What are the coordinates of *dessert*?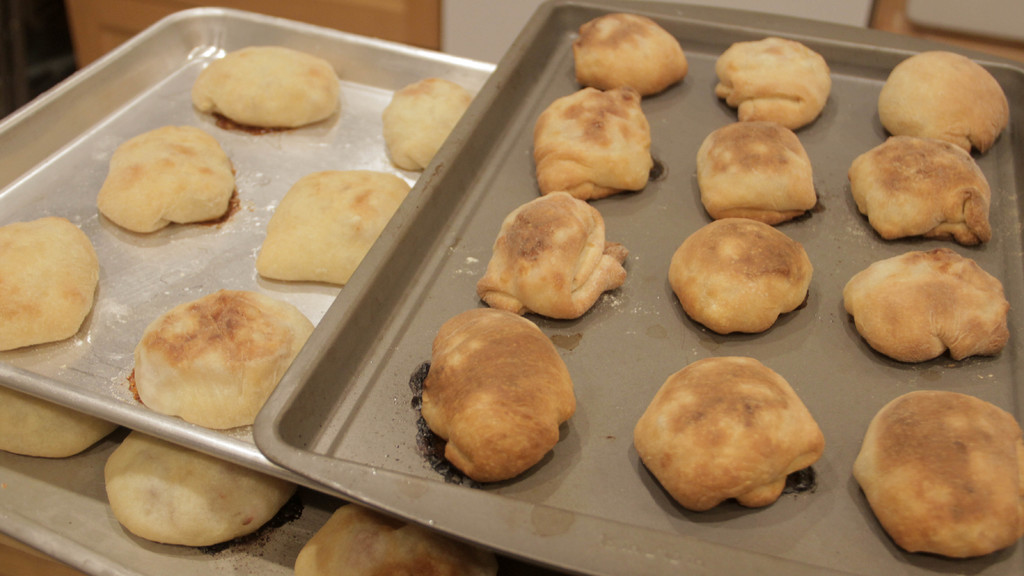
97:433:286:554.
